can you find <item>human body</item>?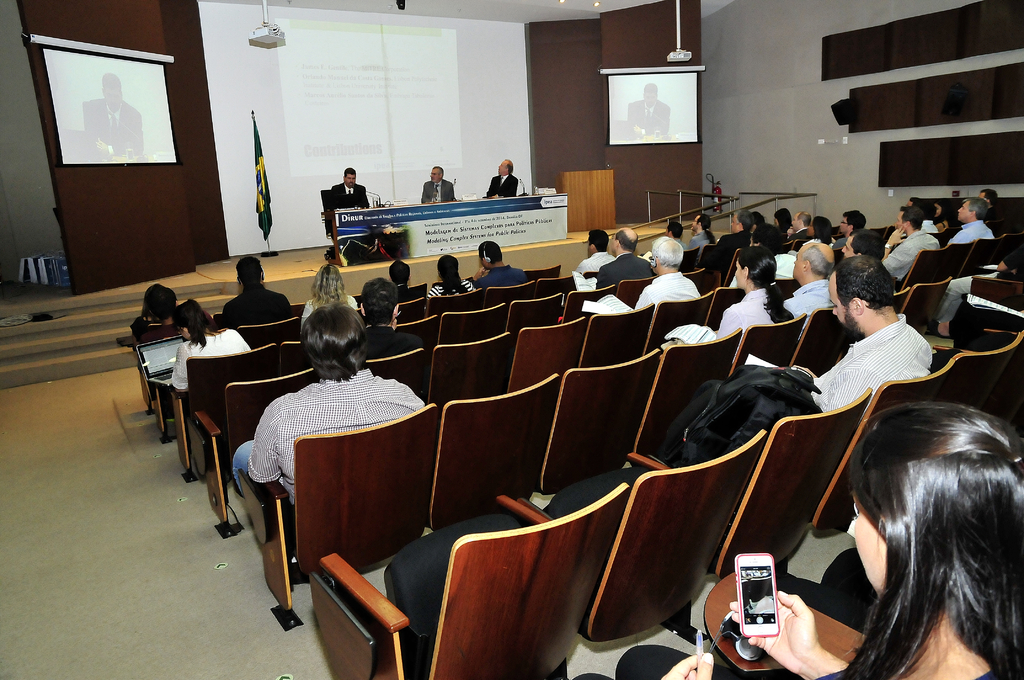
Yes, bounding box: {"x1": 574, "y1": 400, "x2": 1023, "y2": 679}.
